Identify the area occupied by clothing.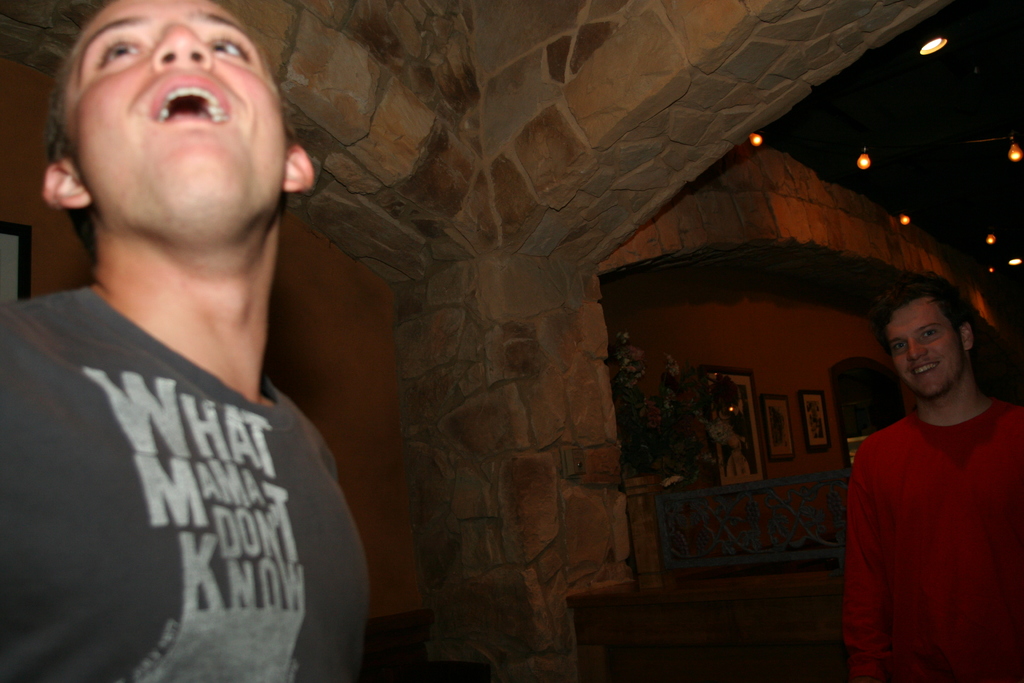
Area: locate(832, 340, 1007, 676).
